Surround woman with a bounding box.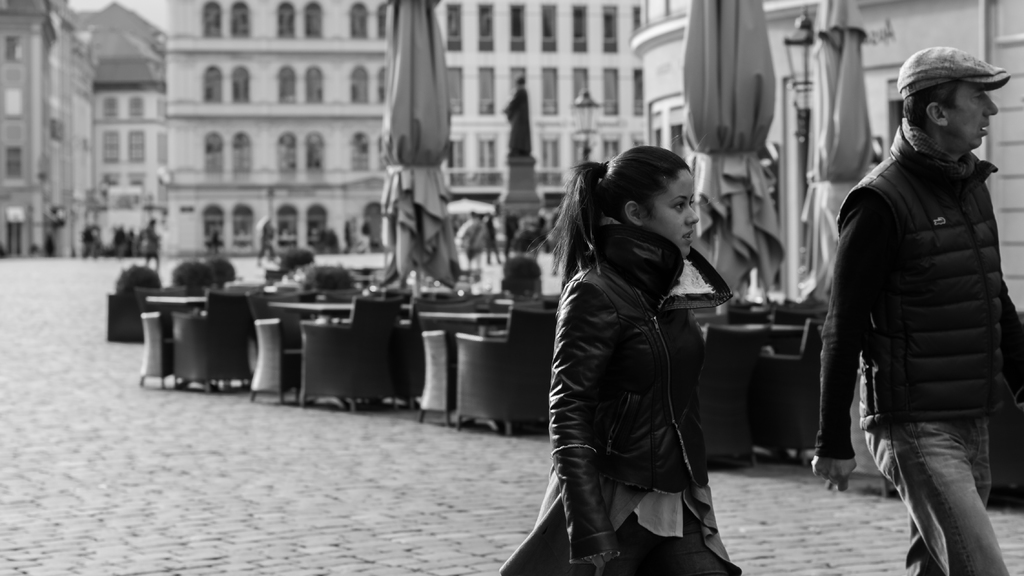
detection(489, 145, 767, 572).
